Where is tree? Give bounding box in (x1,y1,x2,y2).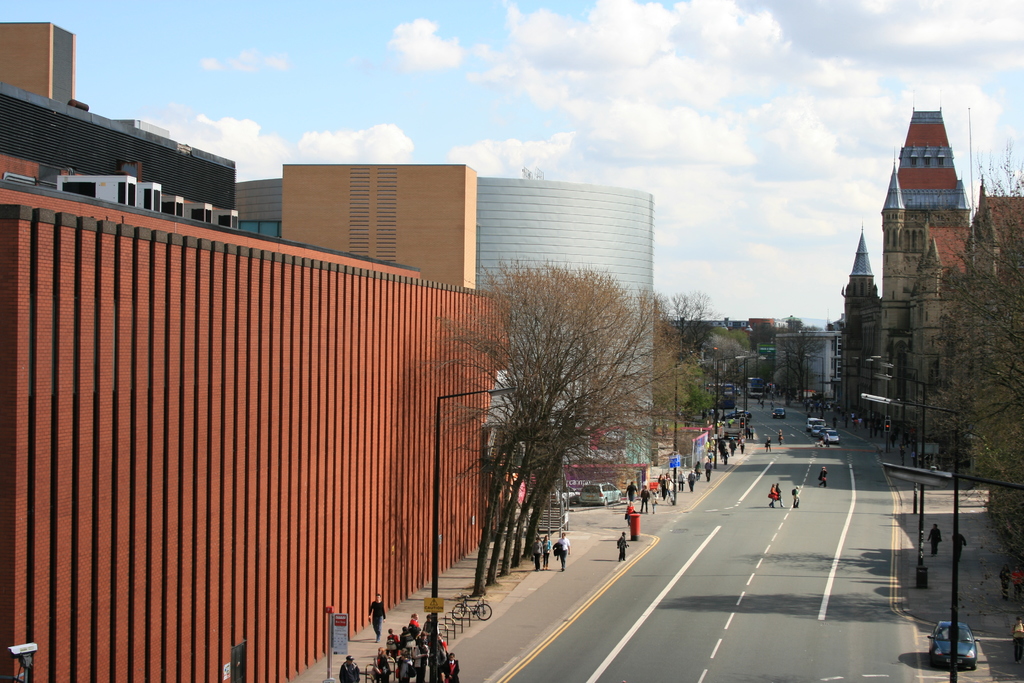
(669,289,695,354).
